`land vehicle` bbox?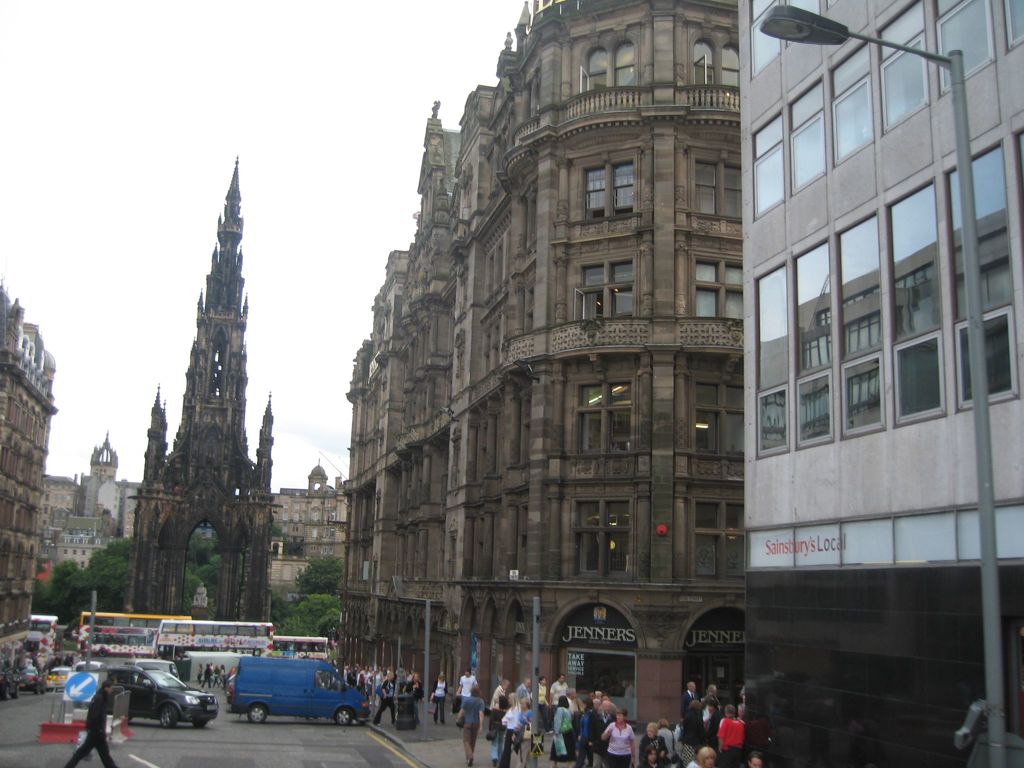
{"x1": 51, "y1": 663, "x2": 72, "y2": 675}
